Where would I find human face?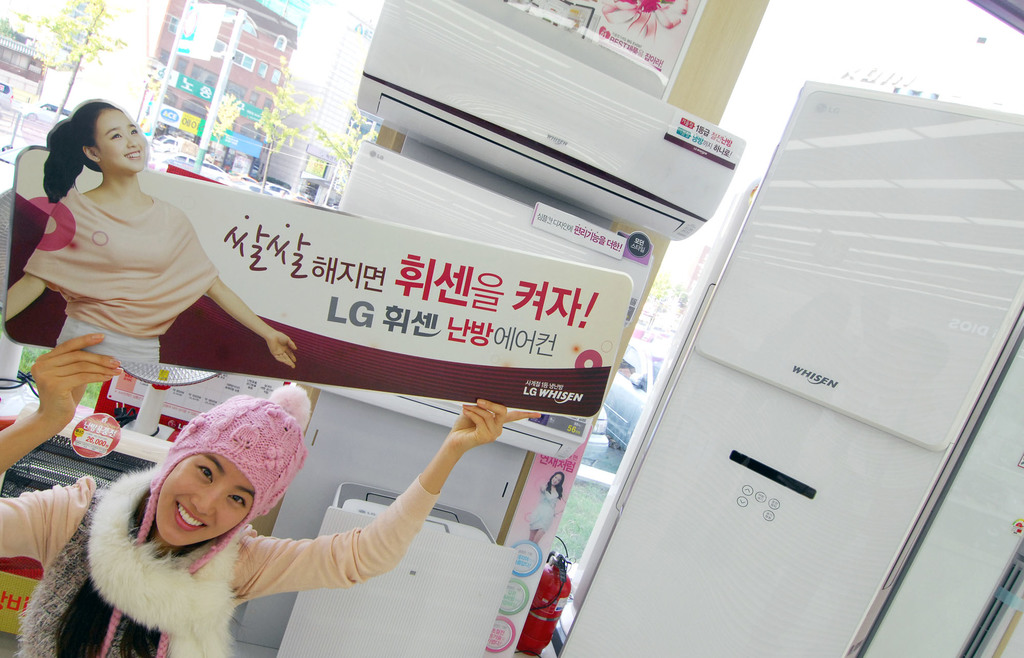
At (92,106,141,167).
